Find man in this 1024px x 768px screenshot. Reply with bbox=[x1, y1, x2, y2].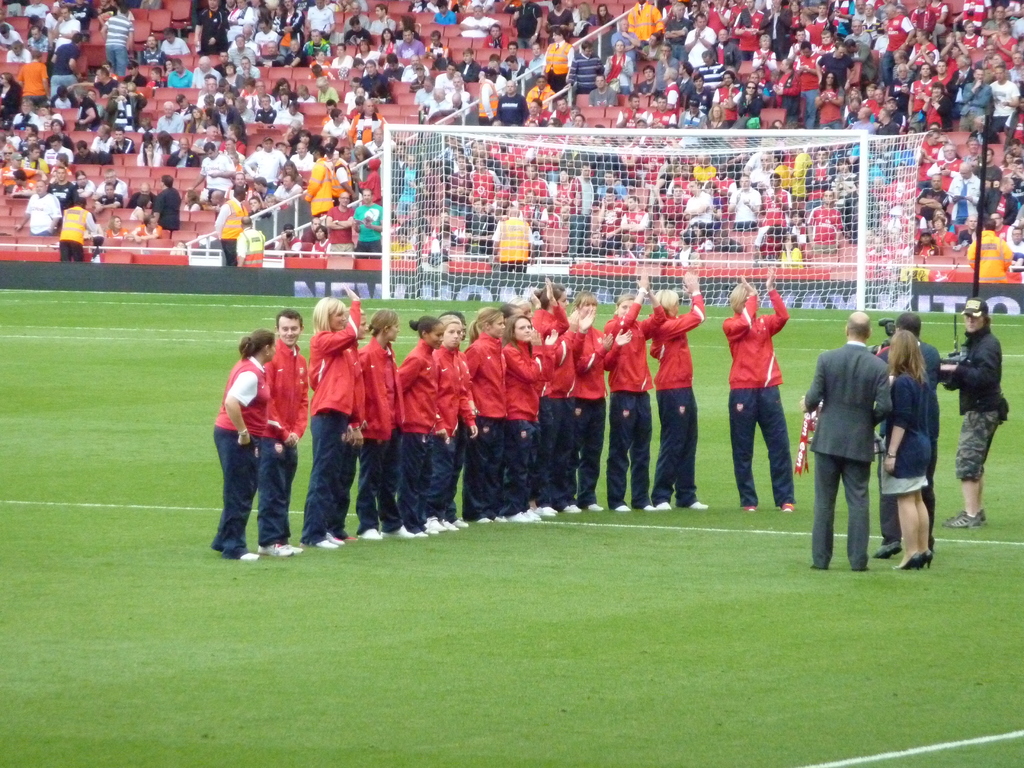
bbox=[911, 174, 948, 222].
